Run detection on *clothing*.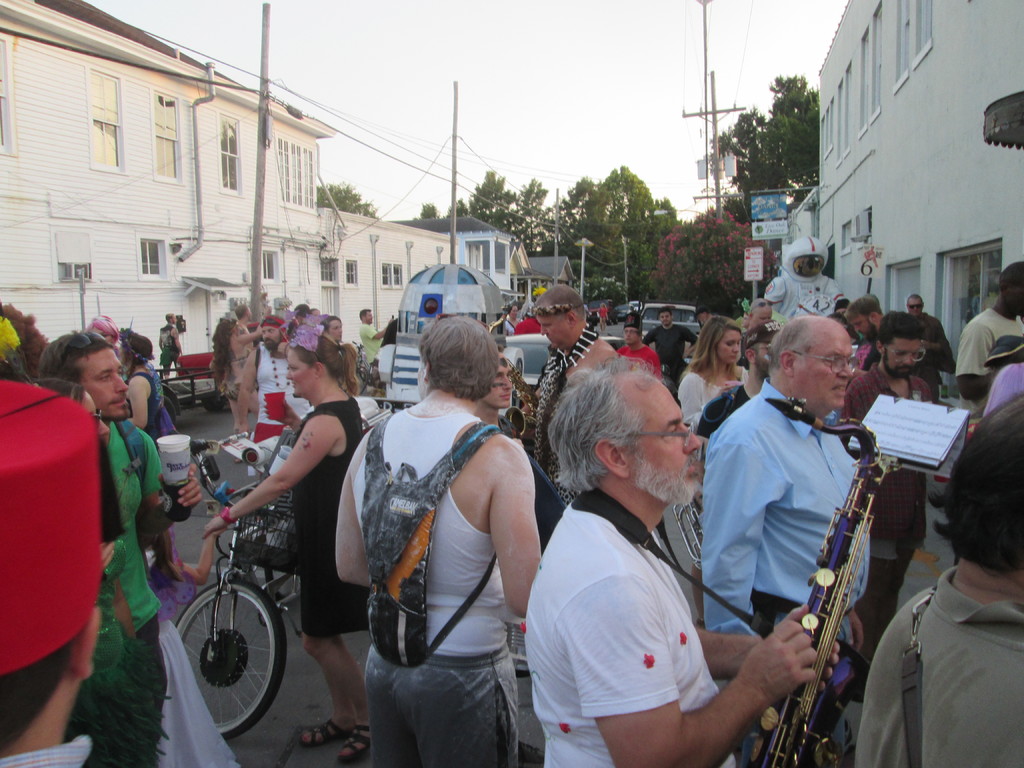
Result: [366,392,519,766].
